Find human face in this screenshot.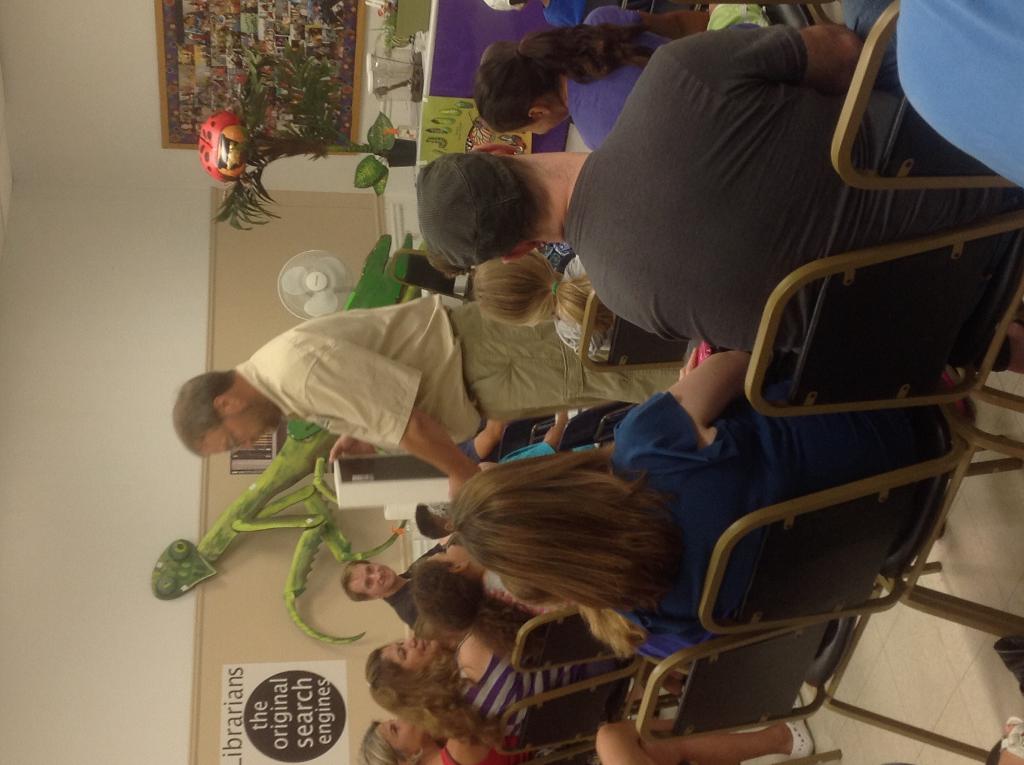
The bounding box for human face is 349, 561, 399, 593.
